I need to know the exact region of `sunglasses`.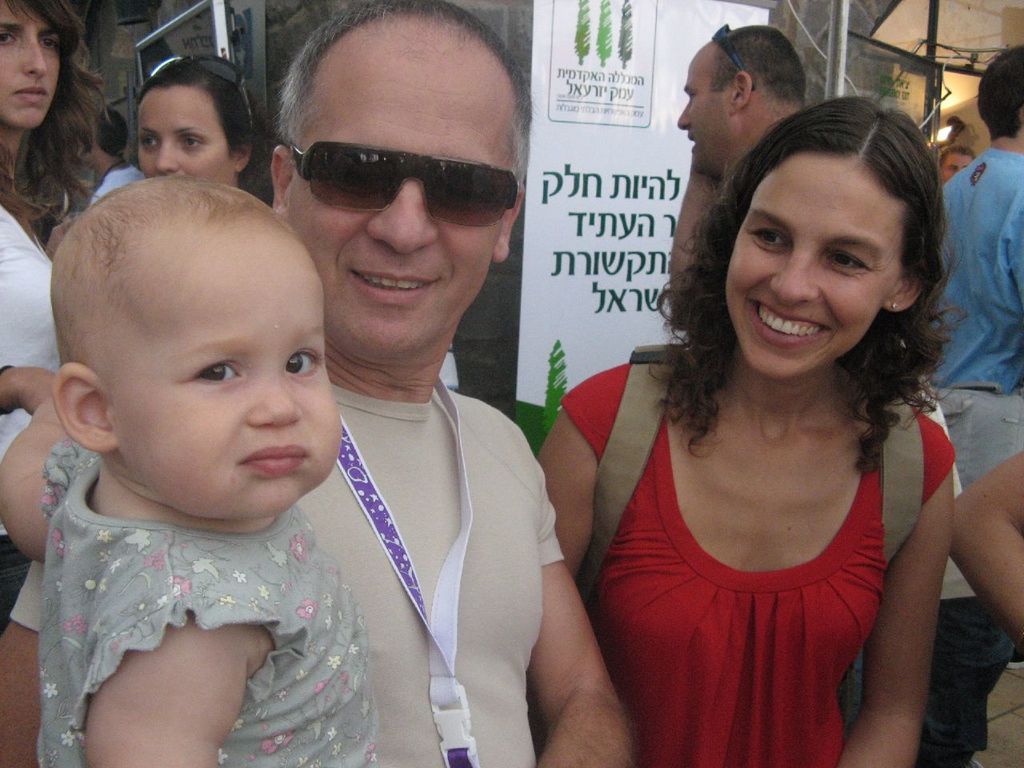
Region: region(287, 138, 519, 227).
